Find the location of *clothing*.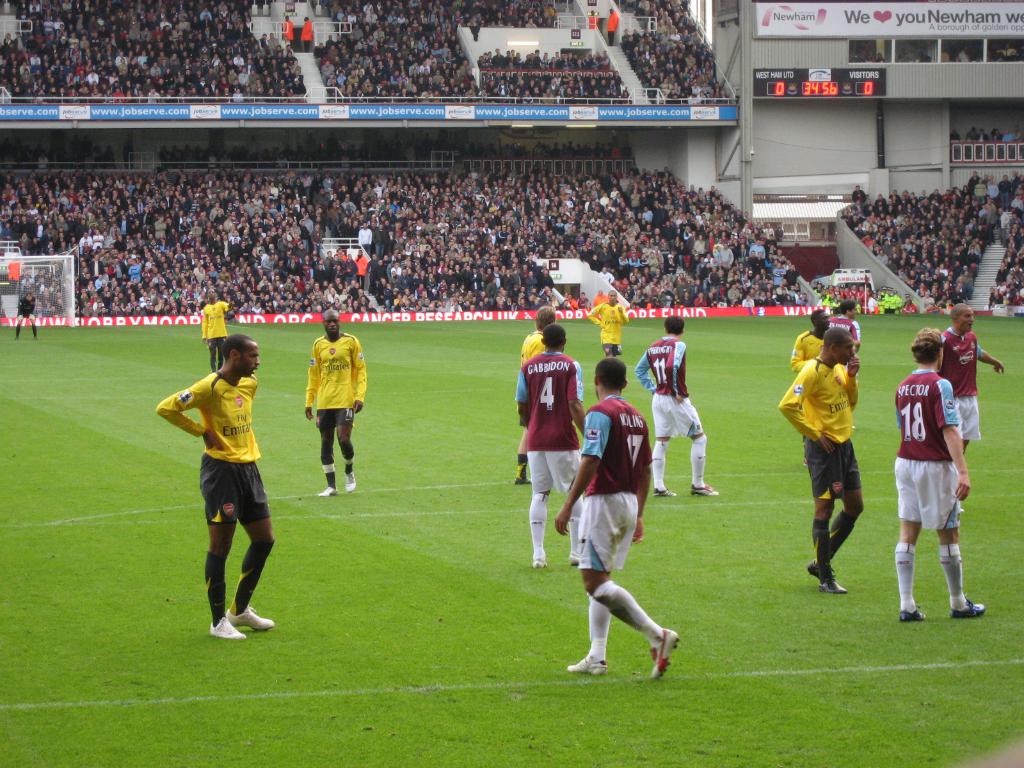
Location: x1=300 y1=176 x2=313 y2=190.
